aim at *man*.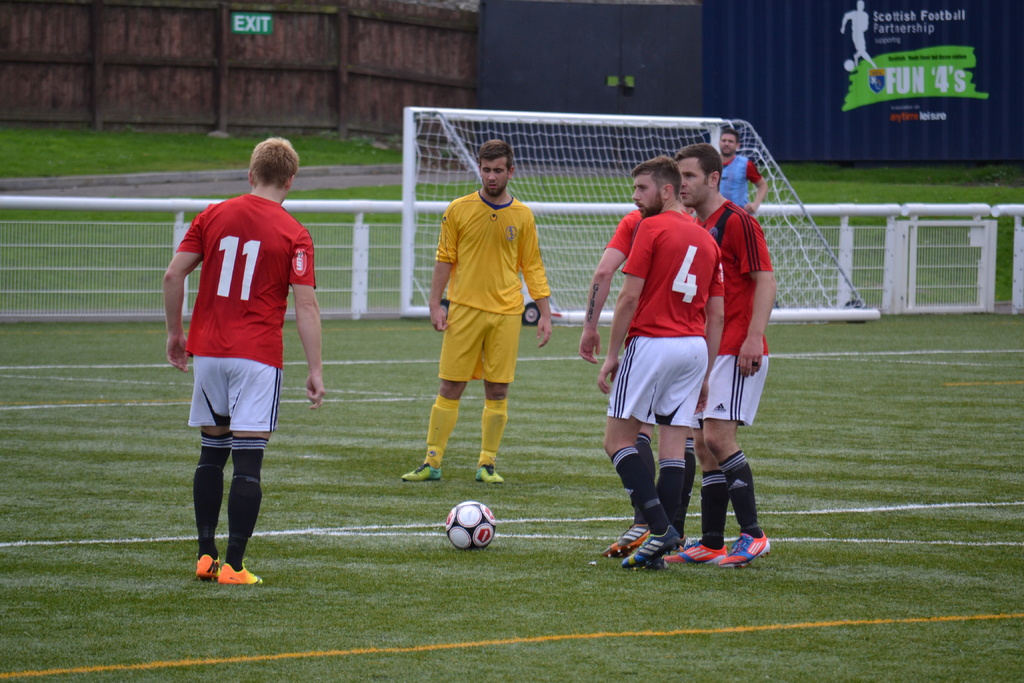
Aimed at select_region(418, 151, 552, 489).
